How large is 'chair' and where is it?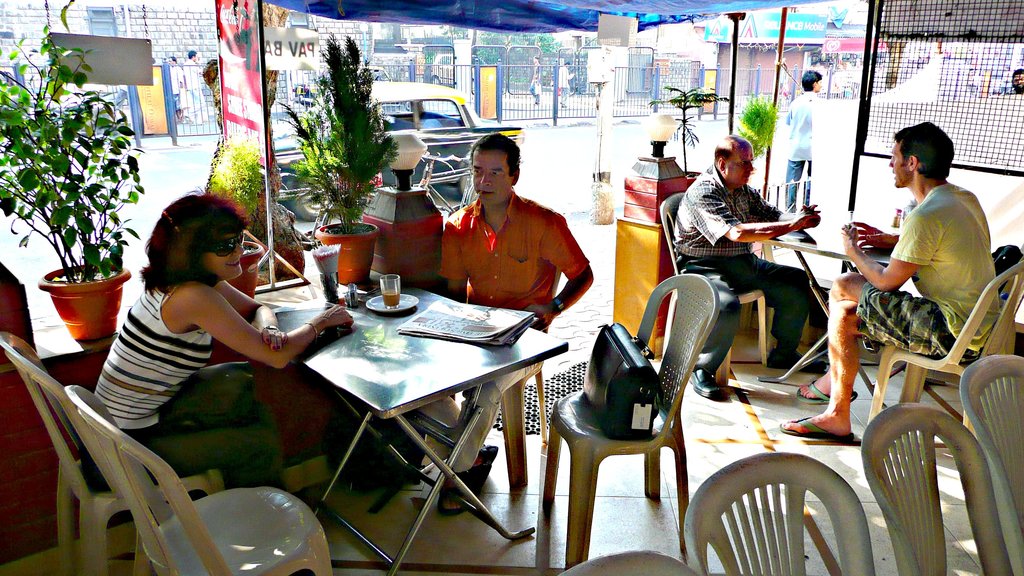
Bounding box: (left=855, top=259, right=1023, bottom=433).
